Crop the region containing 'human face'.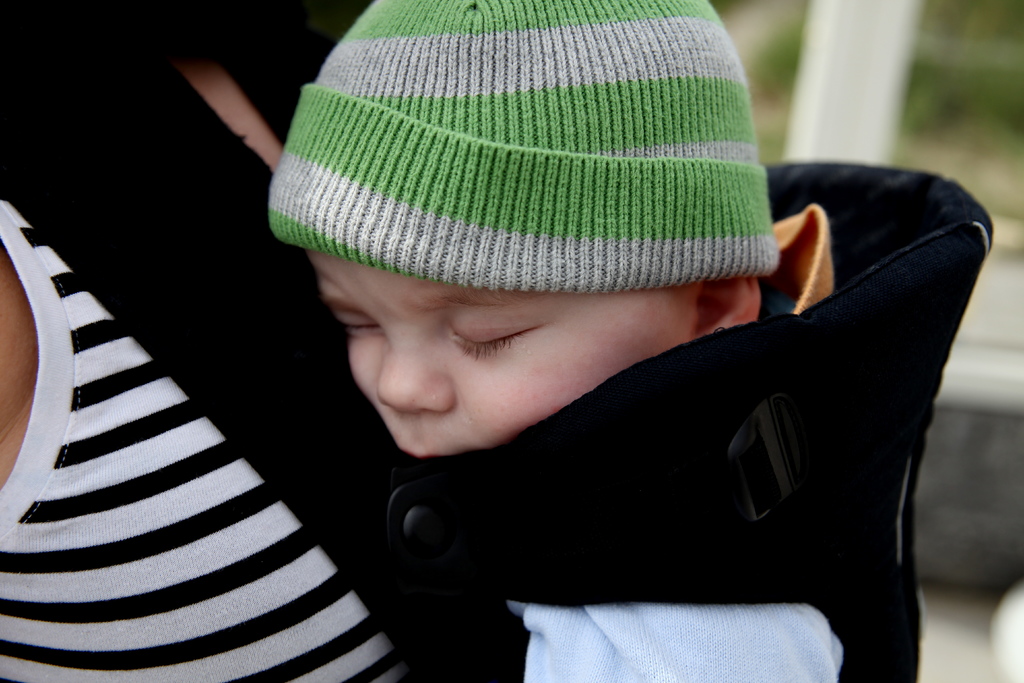
Crop region: (311,260,688,458).
